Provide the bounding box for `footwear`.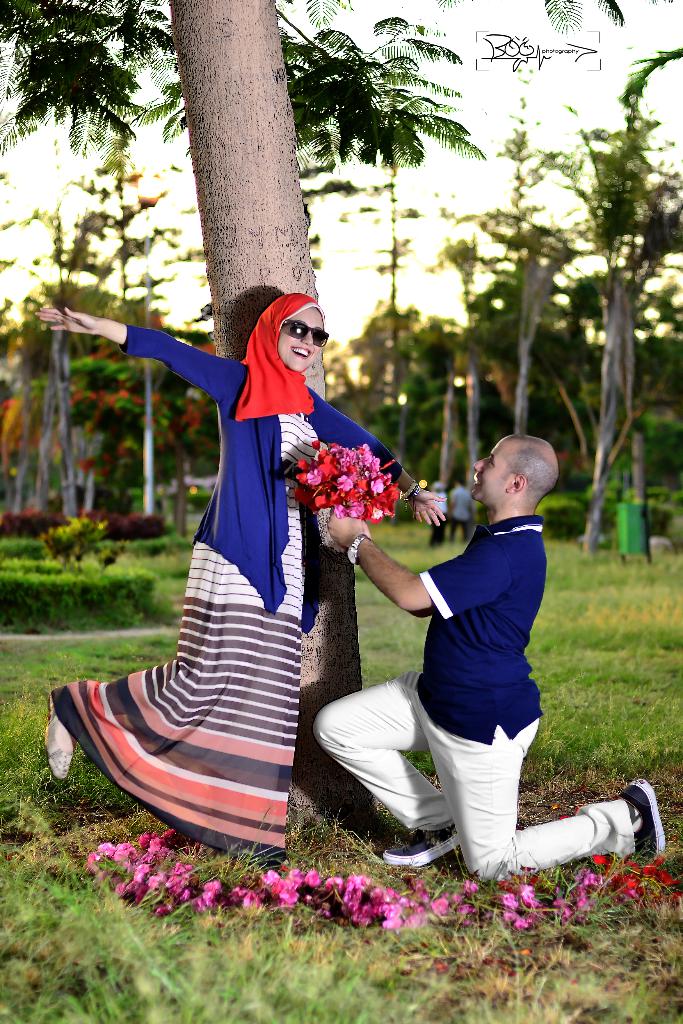
<bbox>45, 693, 78, 781</bbox>.
